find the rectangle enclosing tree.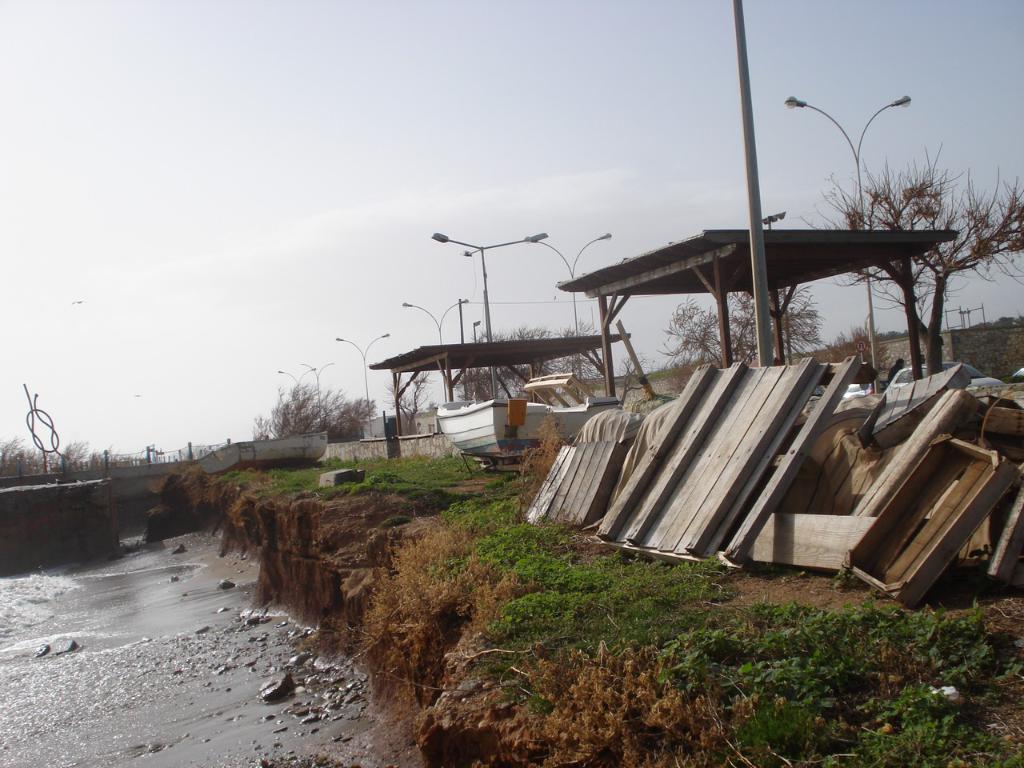
[794, 141, 1023, 380].
